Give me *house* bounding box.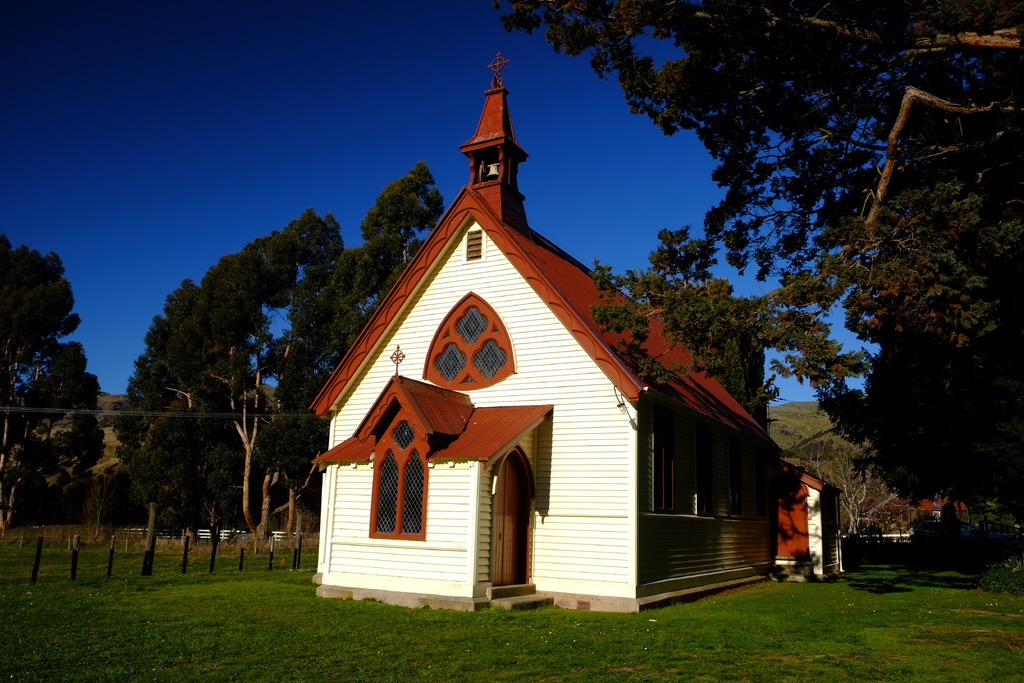
308:55:845:611.
